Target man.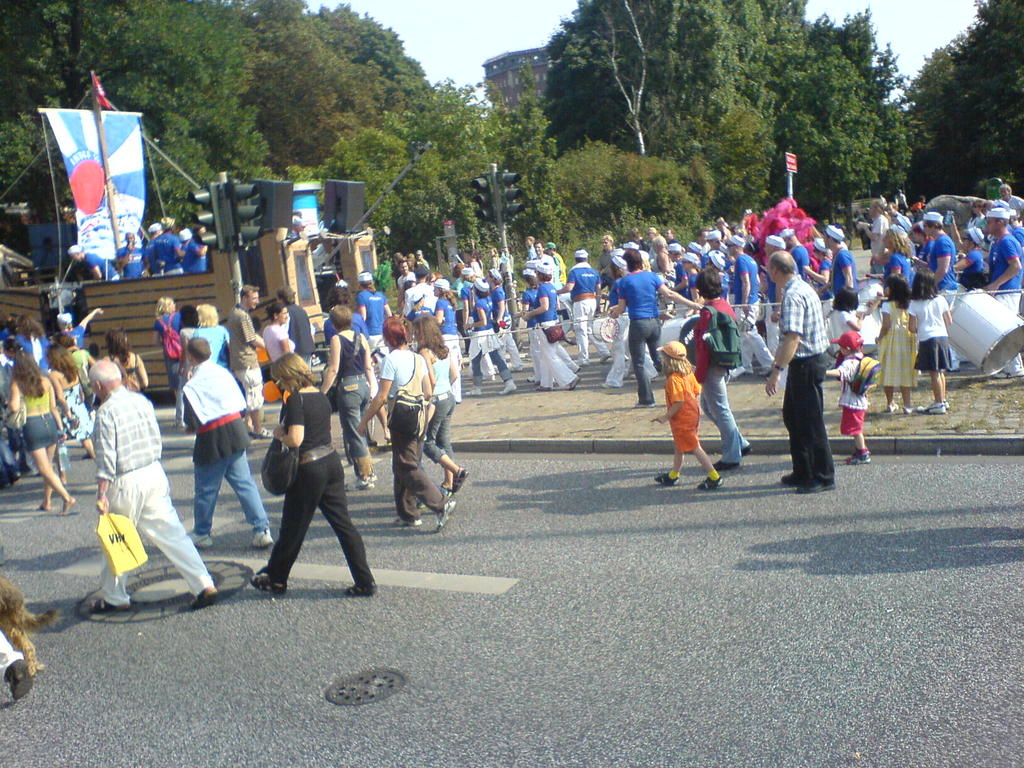
Target region: x1=821 y1=225 x2=861 y2=370.
